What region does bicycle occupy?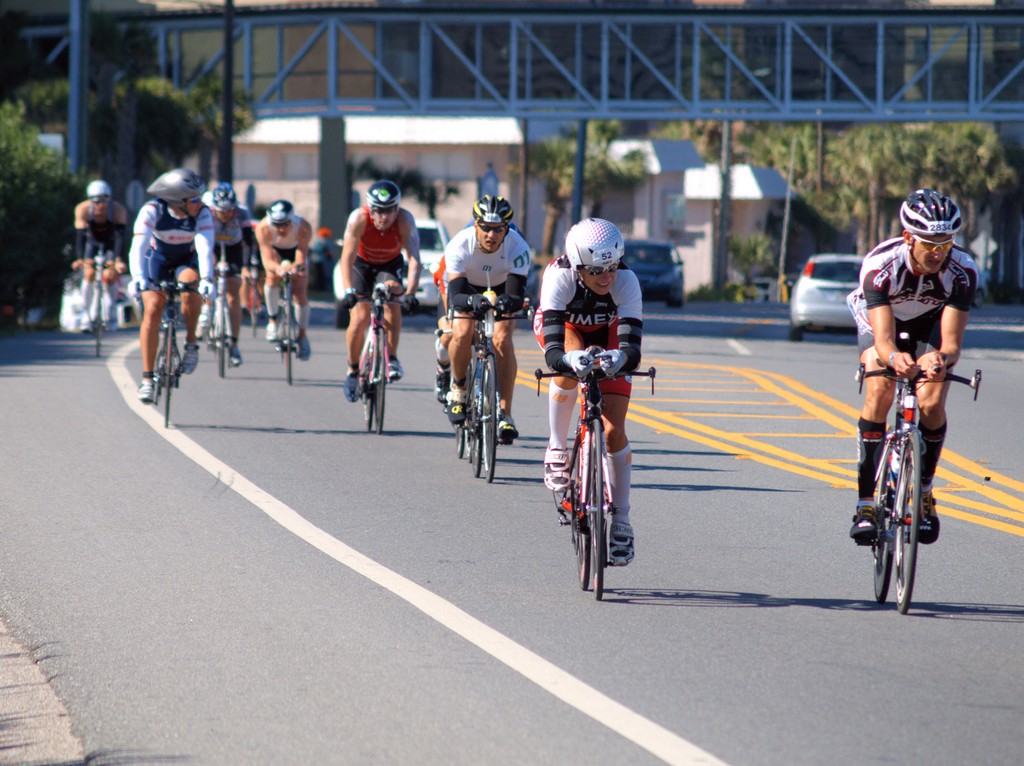
x1=240, y1=273, x2=265, y2=336.
